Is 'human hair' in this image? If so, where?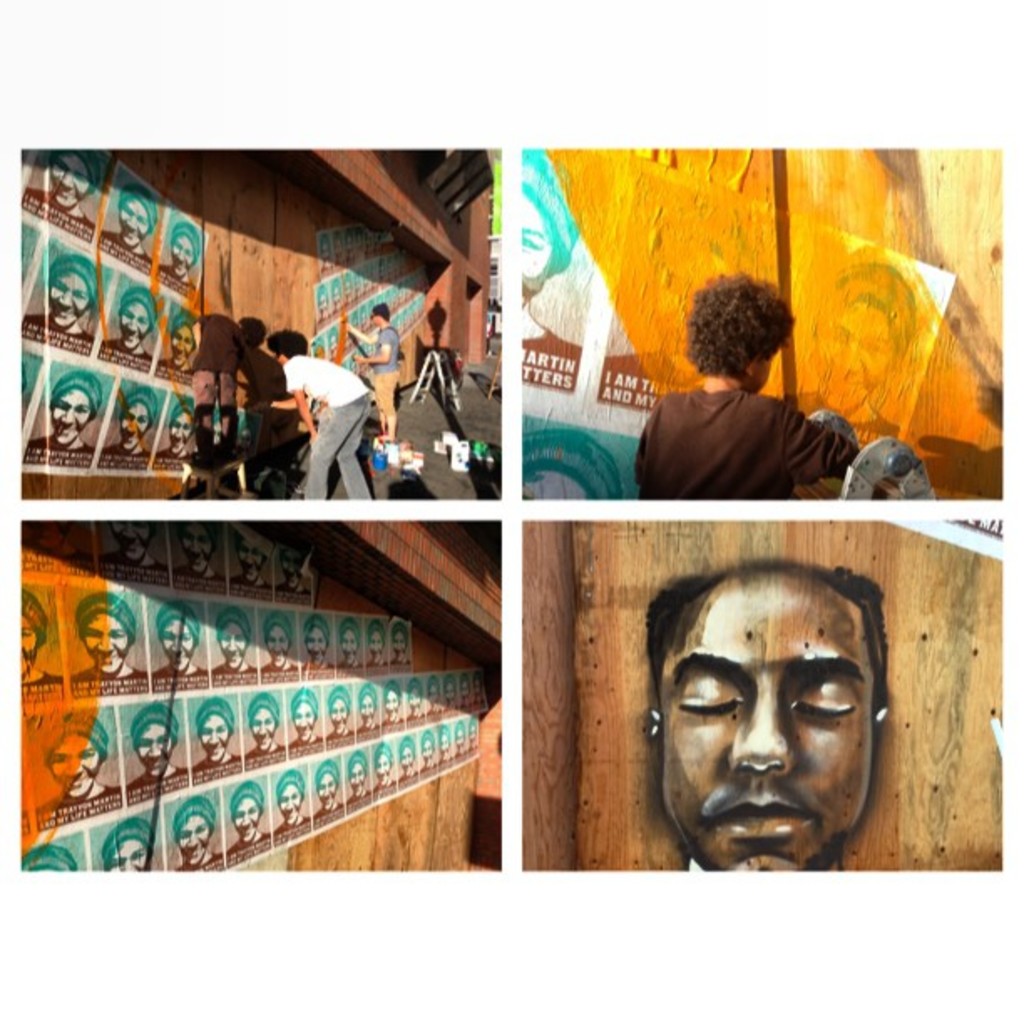
Yes, at bbox=[136, 701, 186, 746].
